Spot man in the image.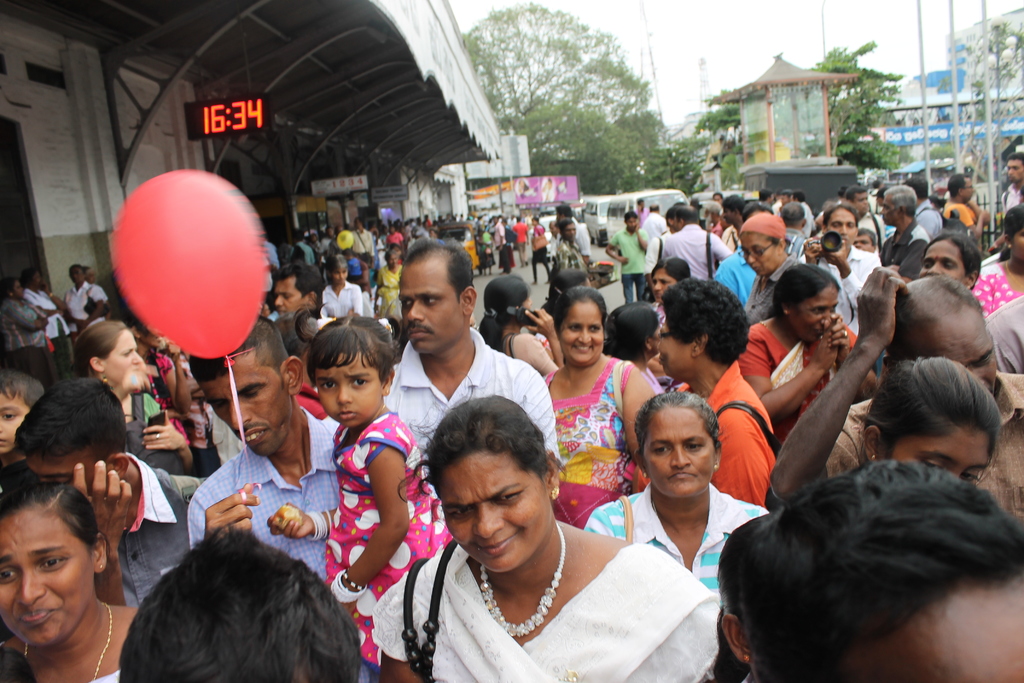
man found at bbox=(945, 173, 991, 263).
